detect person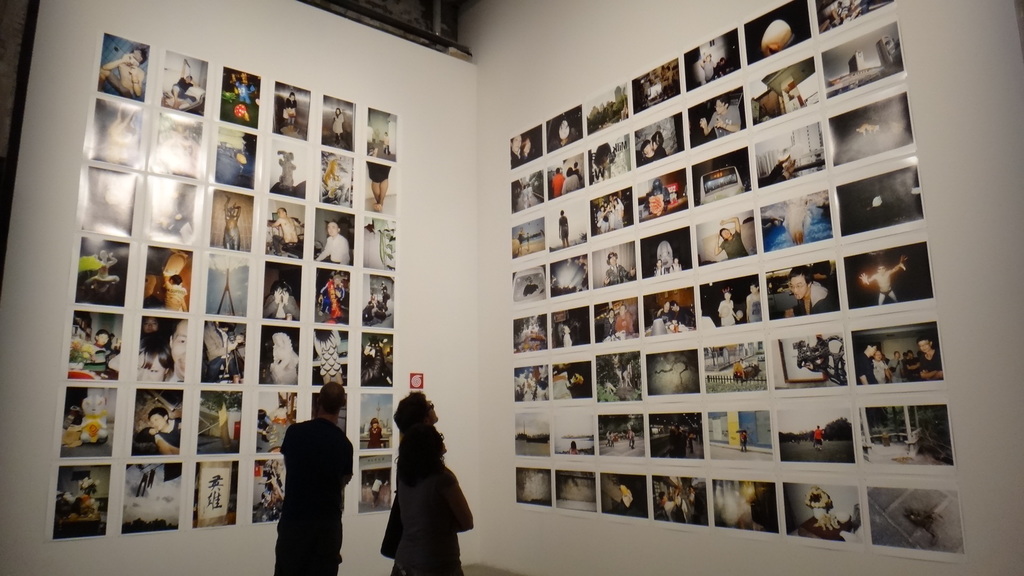
{"x1": 738, "y1": 429, "x2": 751, "y2": 450}
